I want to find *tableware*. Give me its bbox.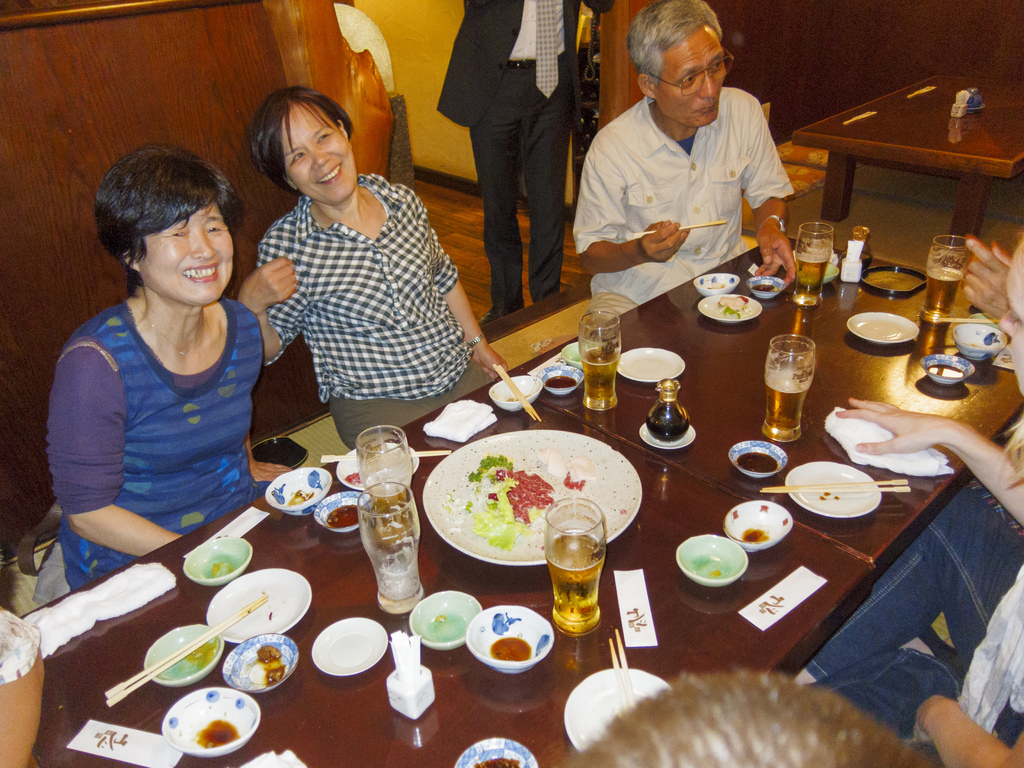
(x1=689, y1=273, x2=740, y2=298).
